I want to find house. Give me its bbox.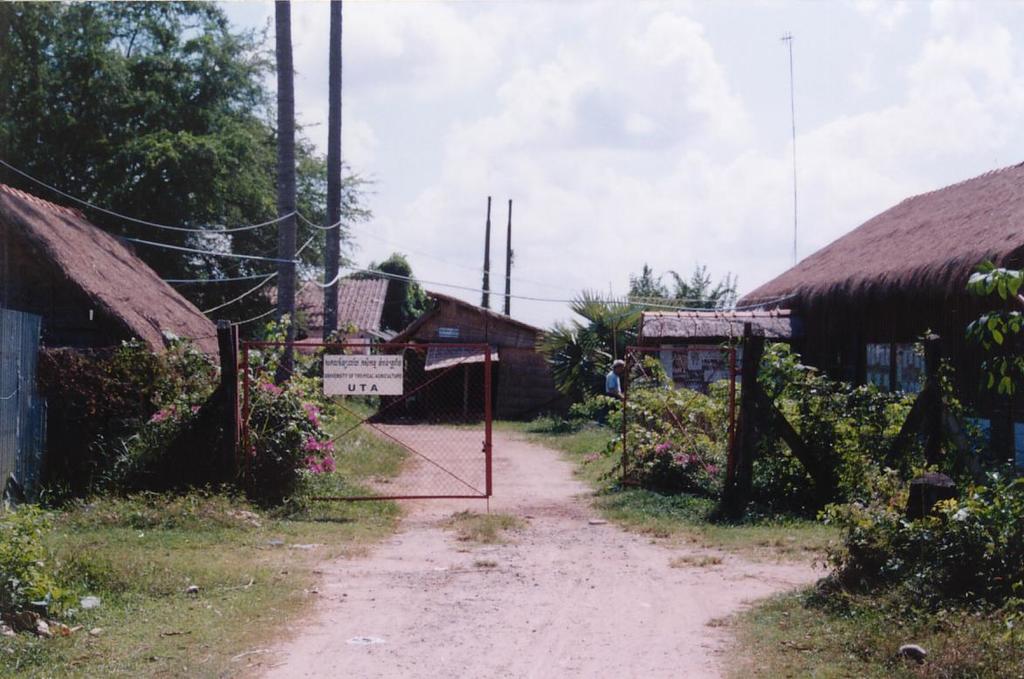
box(341, 286, 576, 436).
